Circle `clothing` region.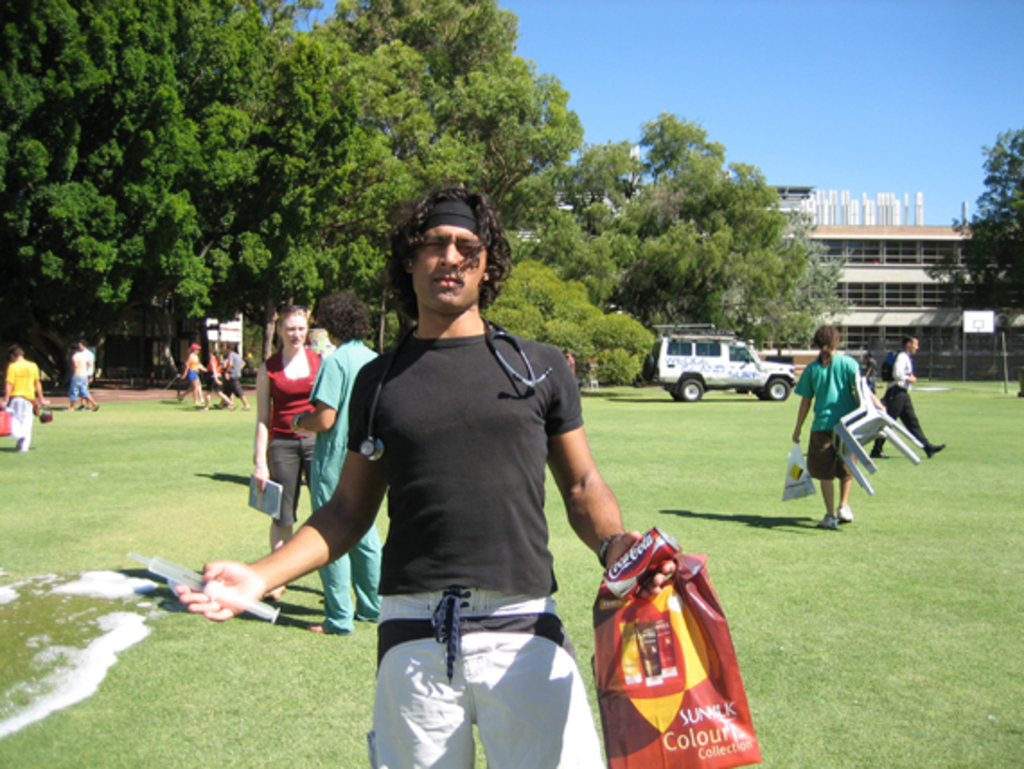
Region: (x1=871, y1=350, x2=929, y2=451).
